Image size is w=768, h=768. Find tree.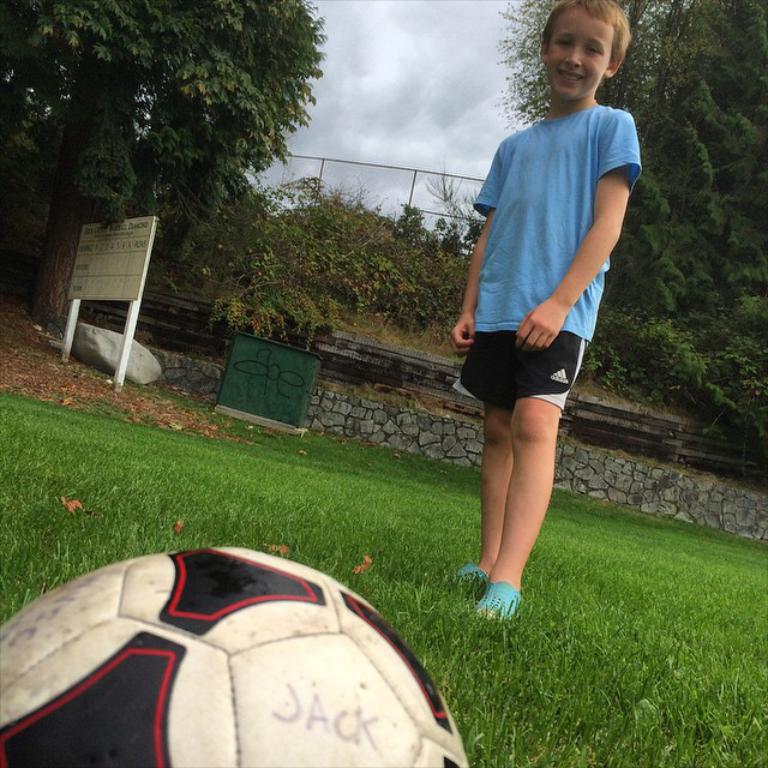
box(0, 0, 323, 328).
